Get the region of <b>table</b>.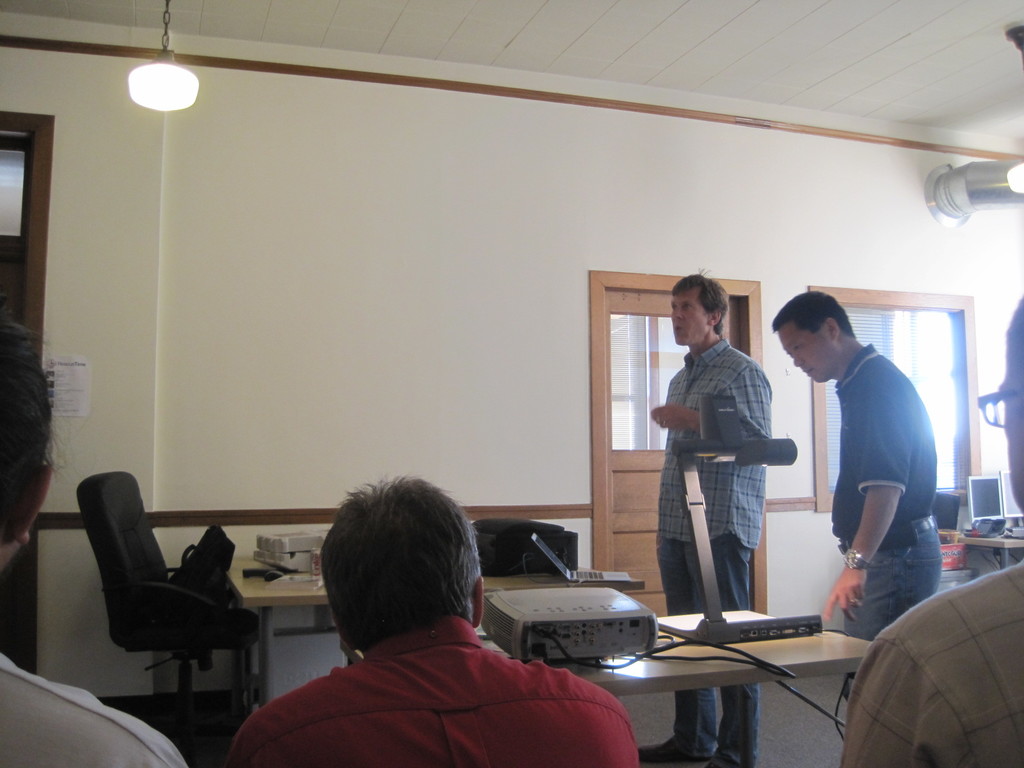
box=[468, 598, 883, 767].
